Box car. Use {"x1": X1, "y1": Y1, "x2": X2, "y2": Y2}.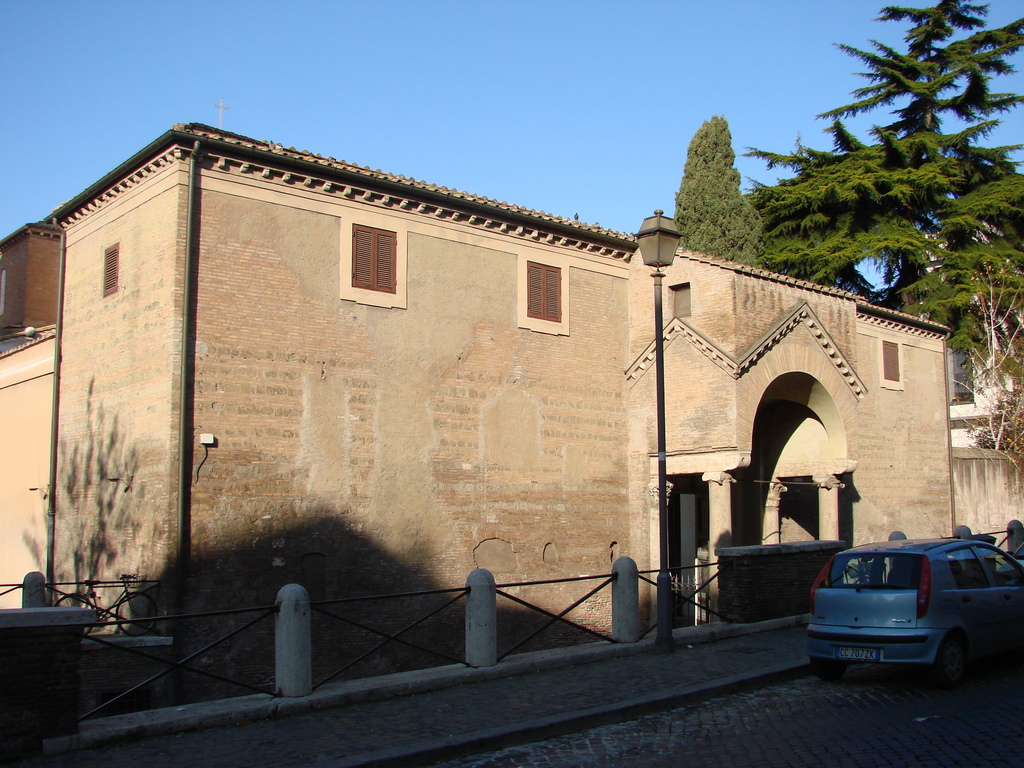
{"x1": 806, "y1": 529, "x2": 1023, "y2": 688}.
